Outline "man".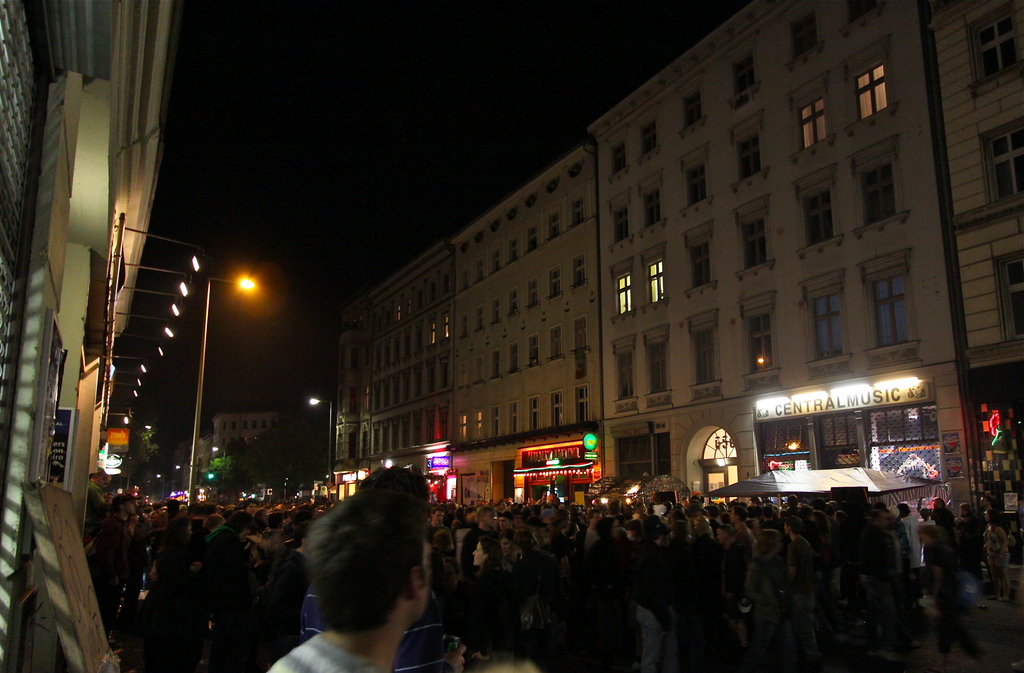
Outline: {"left": 246, "top": 499, "right": 259, "bottom": 512}.
